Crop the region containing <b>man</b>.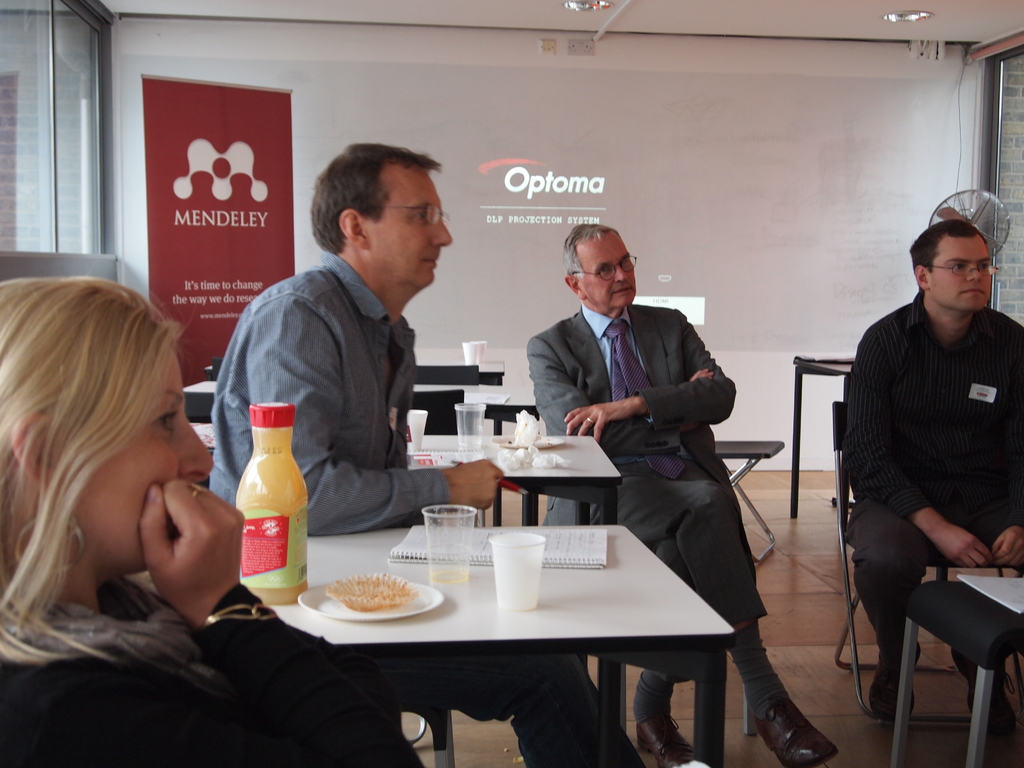
Crop region: select_region(212, 141, 648, 767).
